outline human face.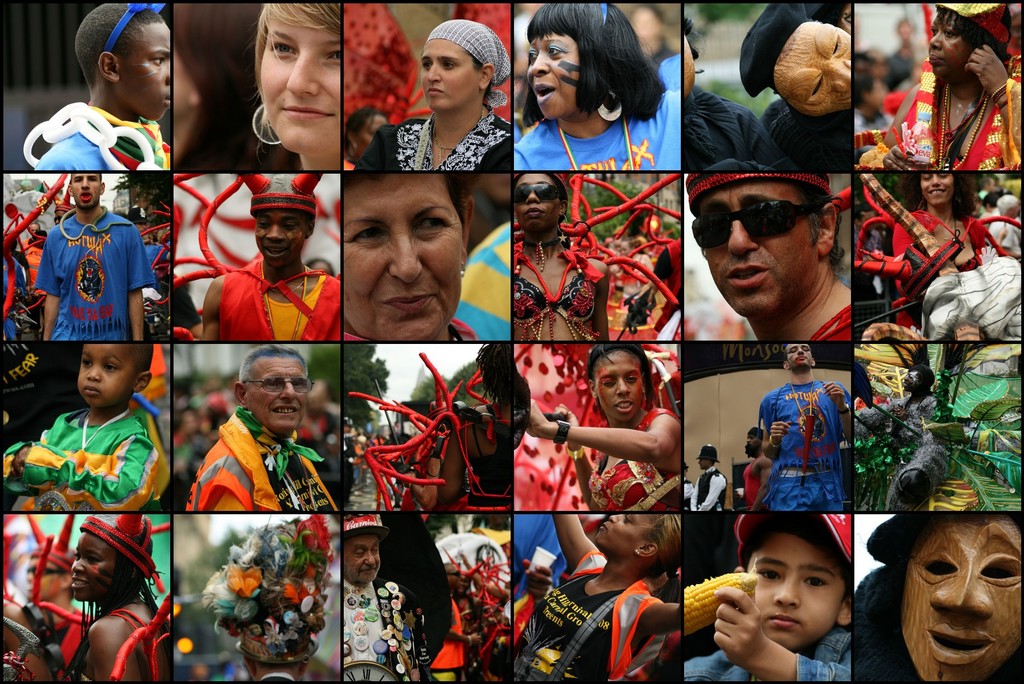
Outline: <box>254,356,312,430</box>.
